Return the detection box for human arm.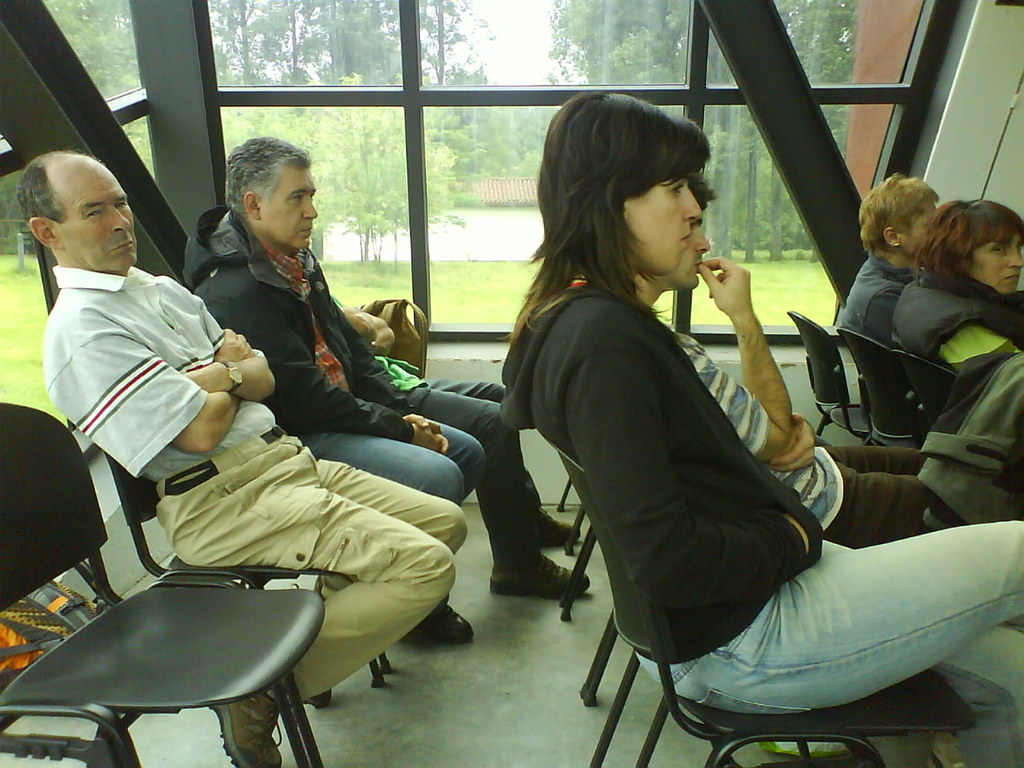
select_region(765, 406, 818, 473).
